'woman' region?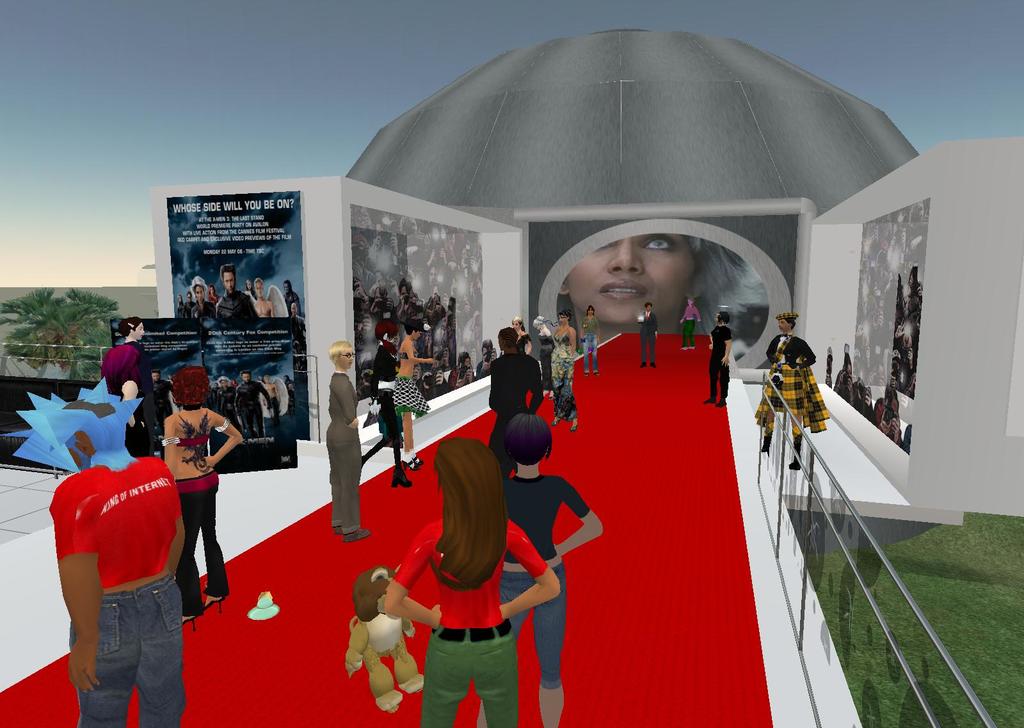
box(392, 314, 441, 473)
